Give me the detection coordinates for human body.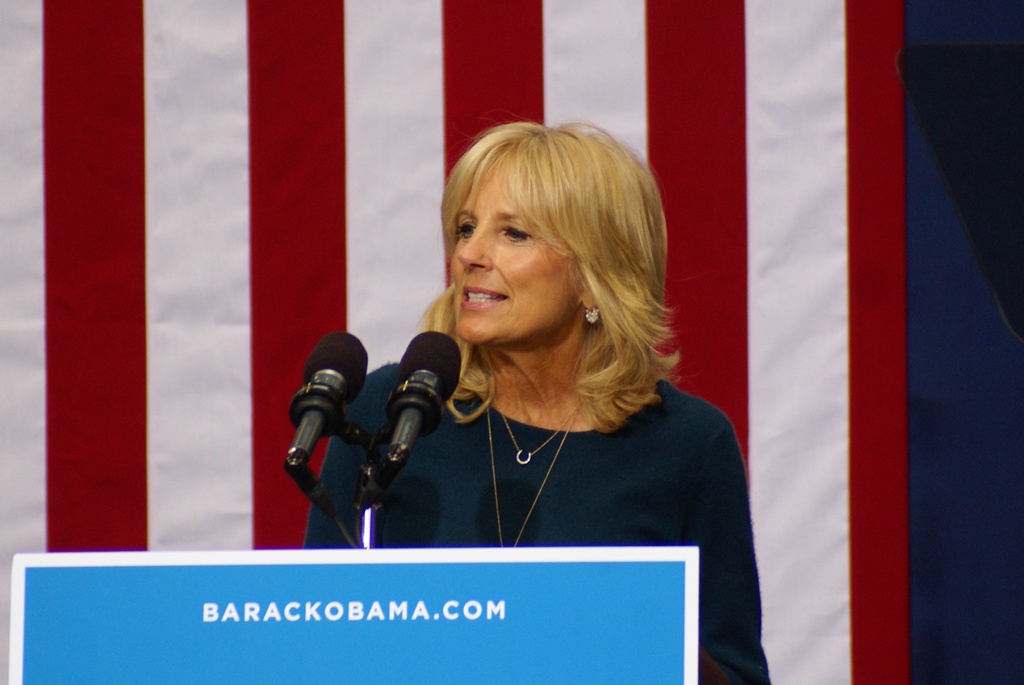
(300, 117, 773, 684).
